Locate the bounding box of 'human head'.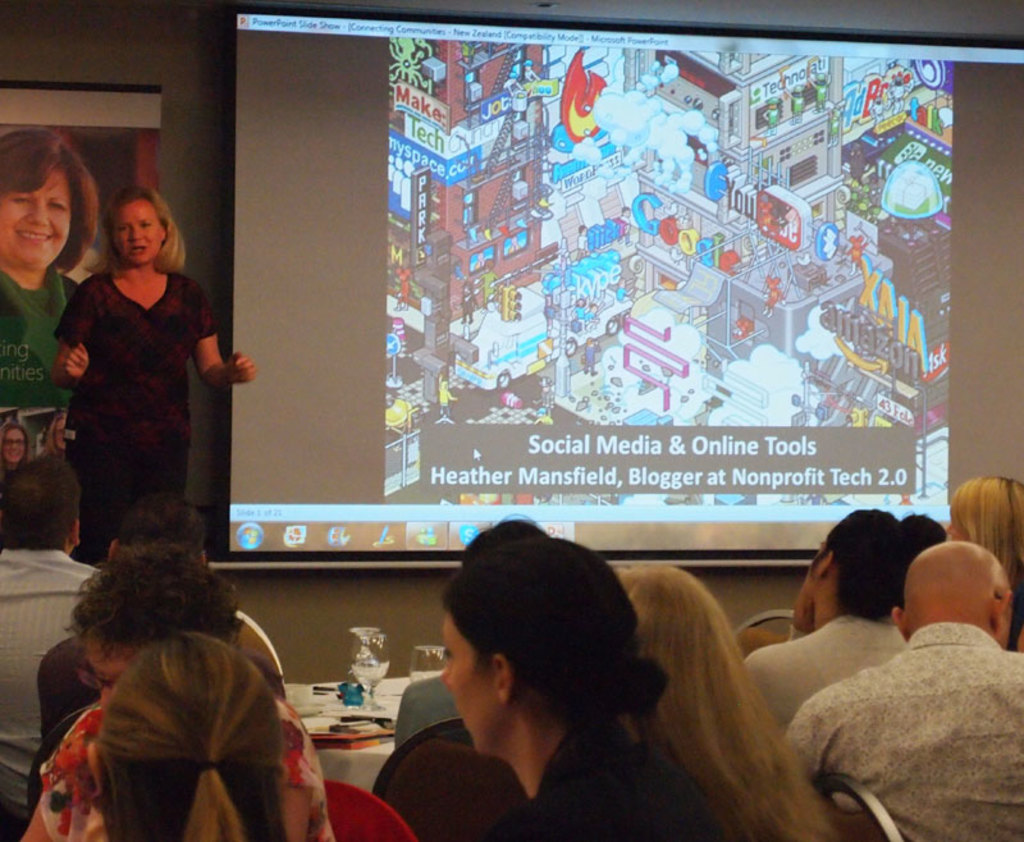
Bounding box: [x1=79, y1=626, x2=306, y2=841].
